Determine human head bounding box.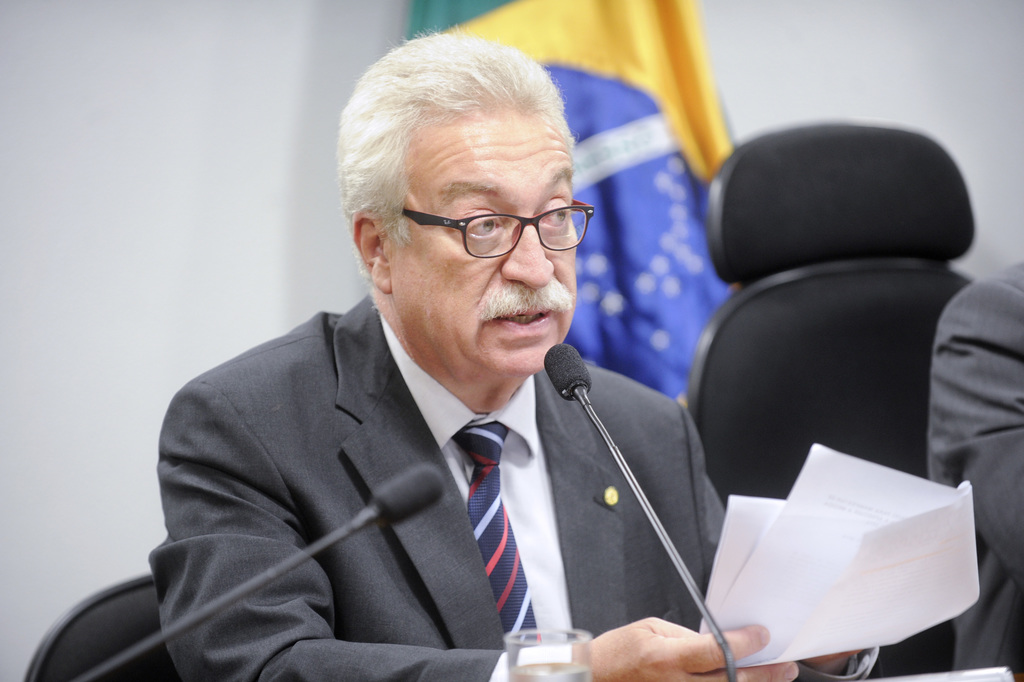
Determined: crop(327, 37, 601, 418).
